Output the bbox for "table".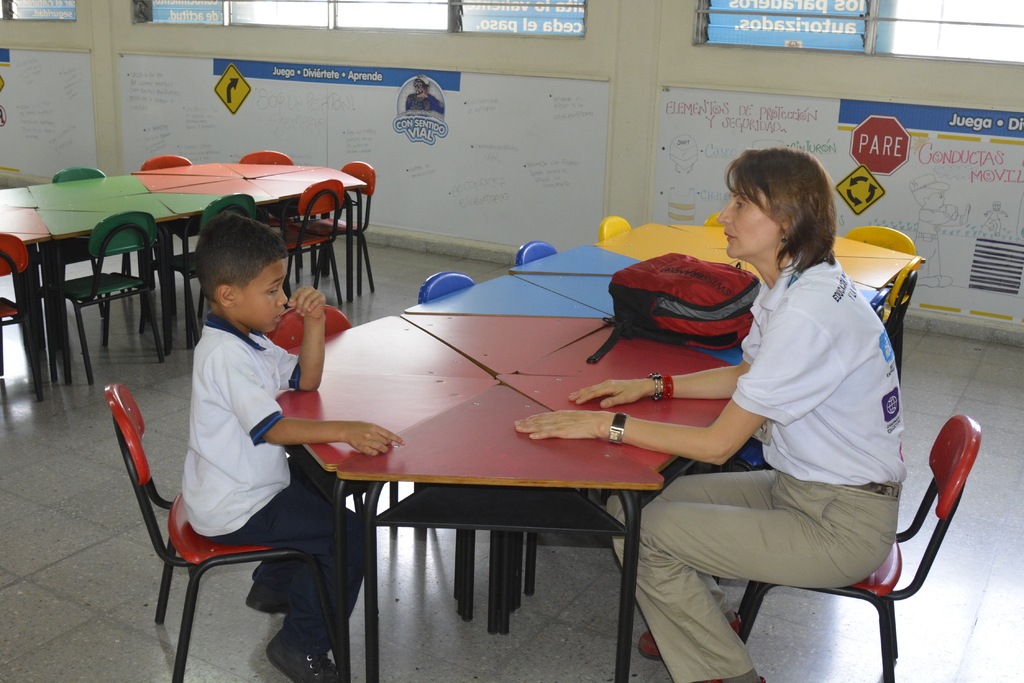
0:162:369:383.
